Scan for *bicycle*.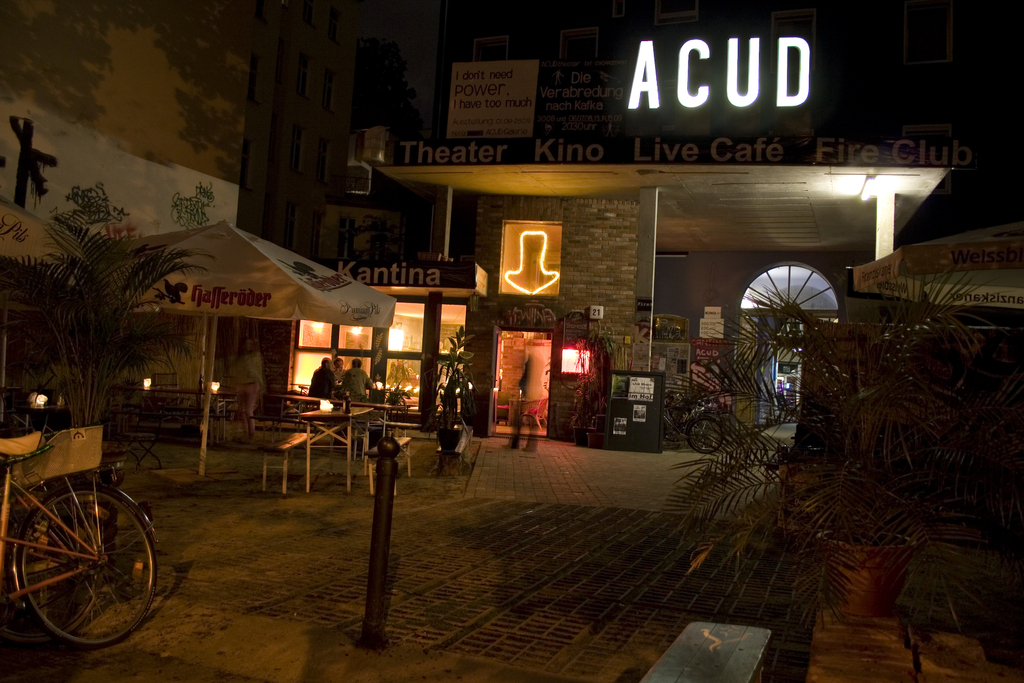
Scan result: box=[0, 416, 148, 643].
